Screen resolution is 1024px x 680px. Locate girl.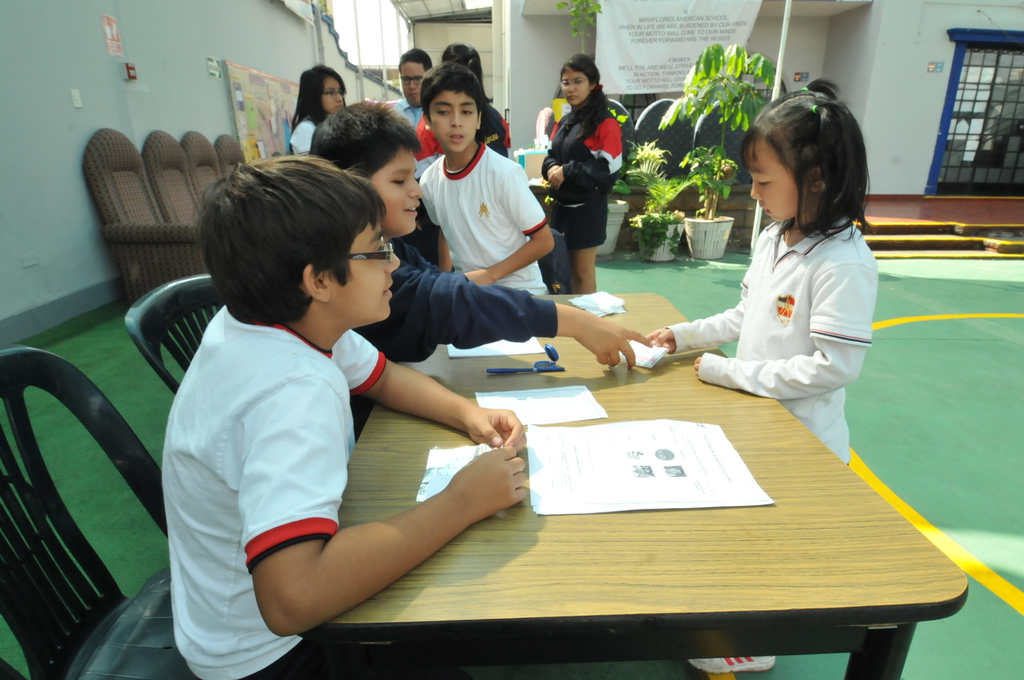
region(416, 42, 511, 161).
